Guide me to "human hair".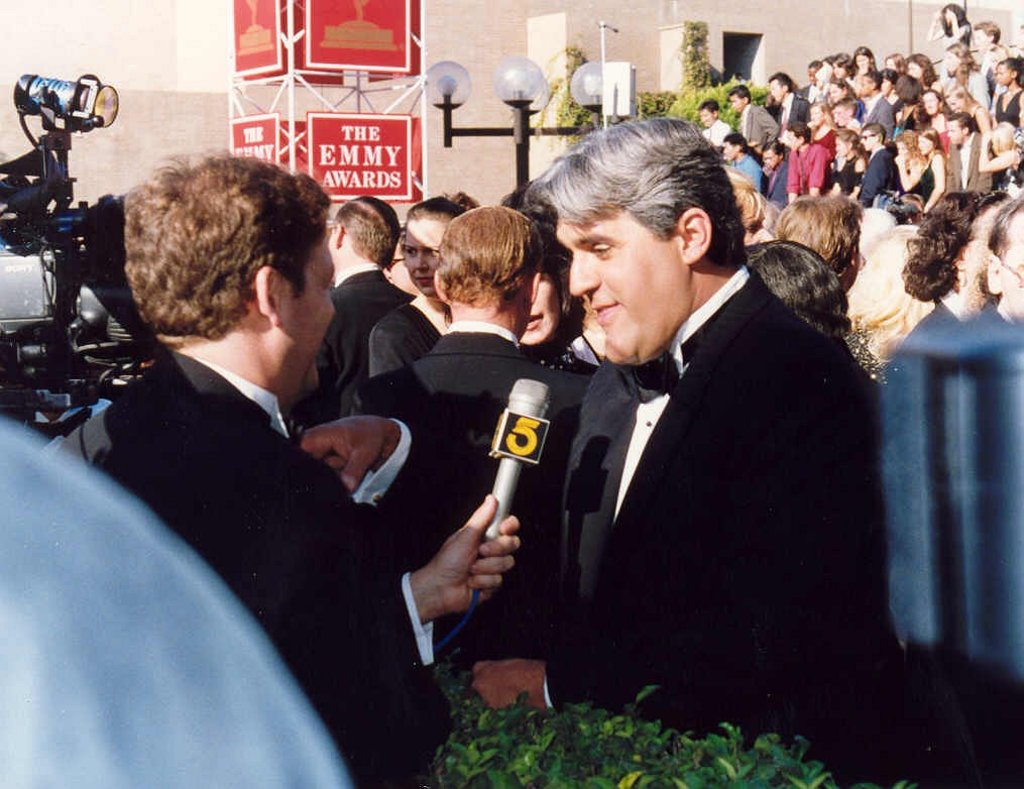
Guidance: locate(832, 129, 862, 152).
